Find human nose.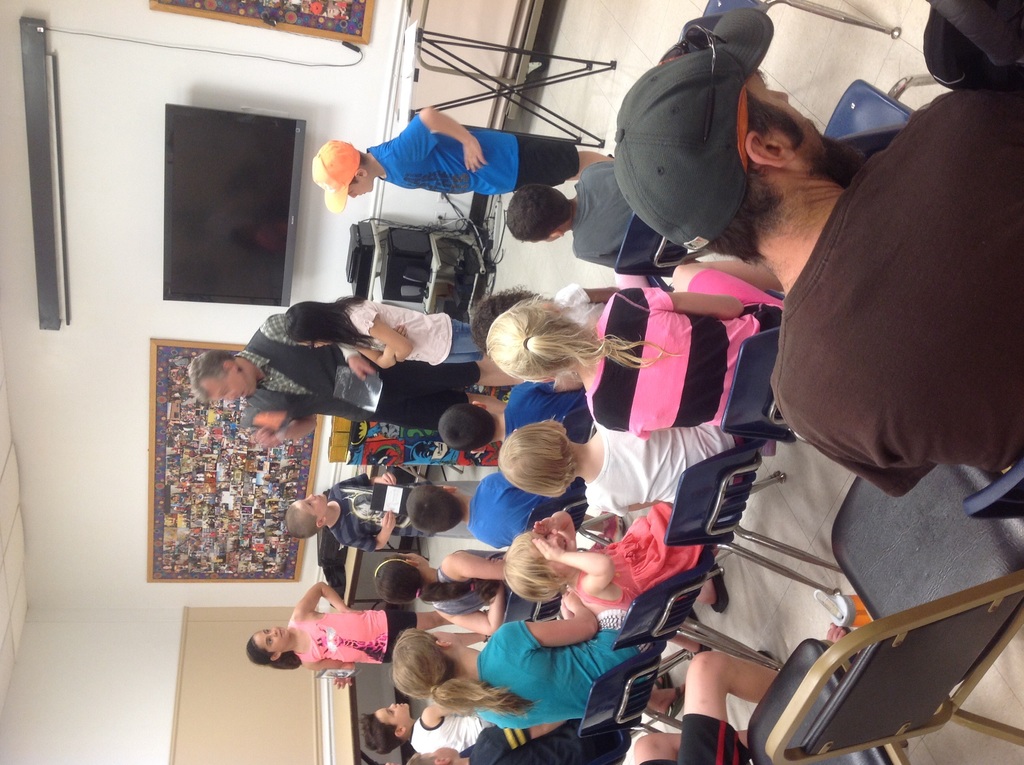
{"left": 547, "top": 534, "right": 560, "bottom": 546}.
